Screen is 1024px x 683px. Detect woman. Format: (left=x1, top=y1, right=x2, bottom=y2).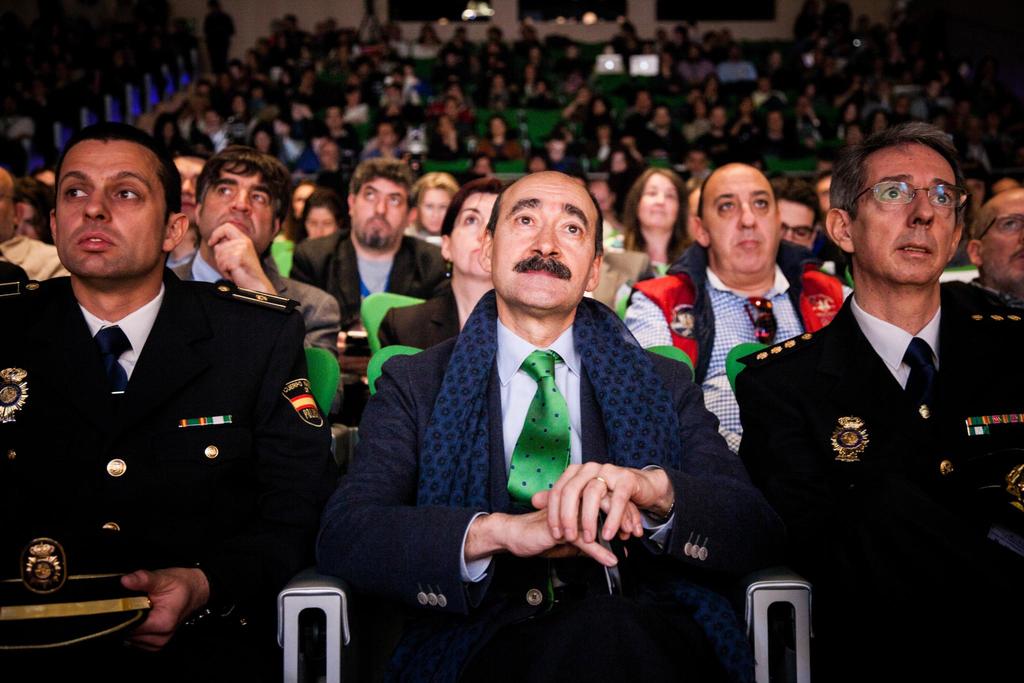
(left=482, top=119, right=537, bottom=160).
